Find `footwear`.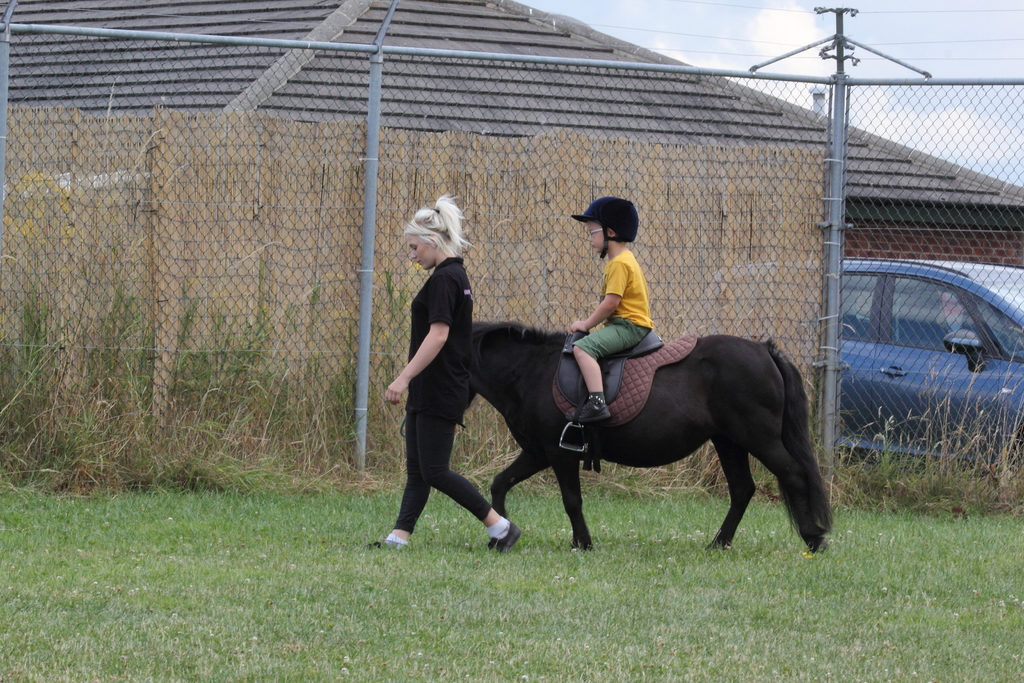
367, 538, 406, 550.
